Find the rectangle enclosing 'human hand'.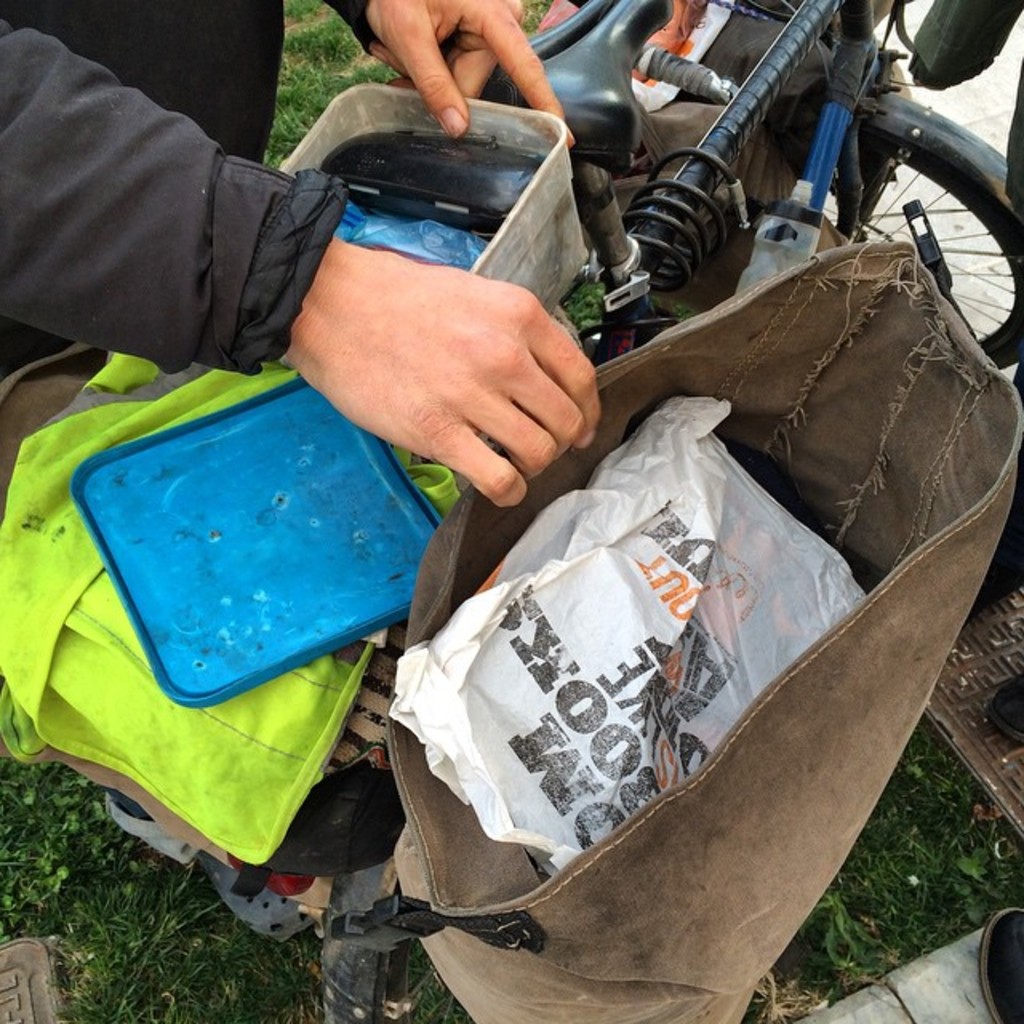
box(307, 264, 632, 493).
